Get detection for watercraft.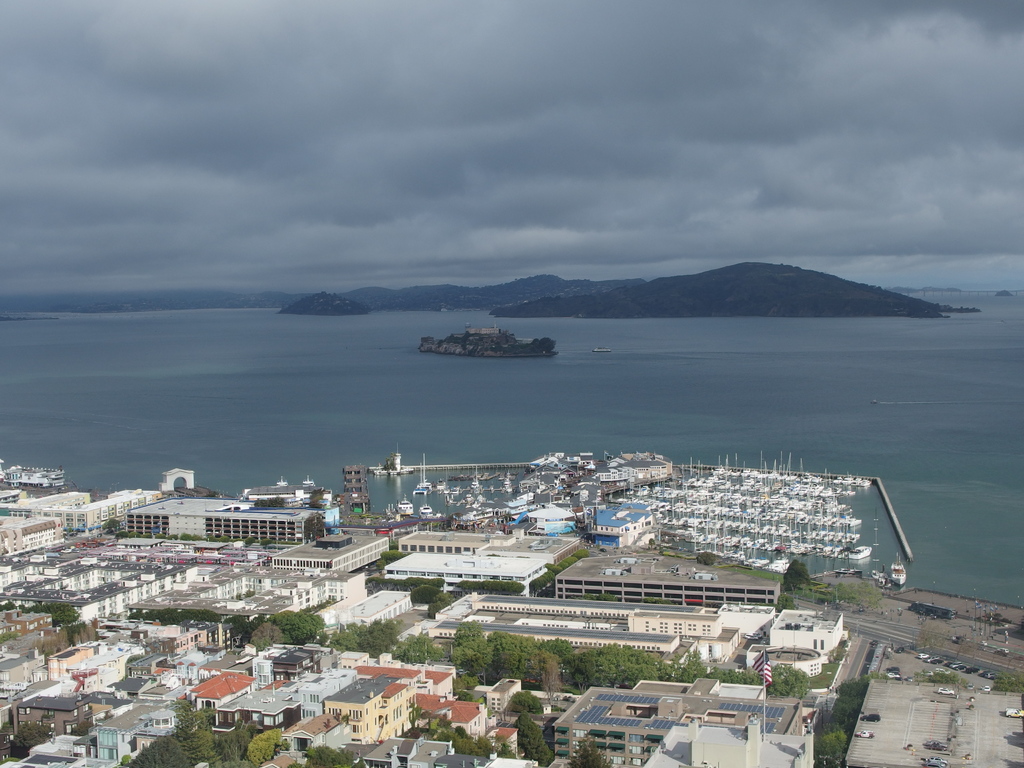
Detection: [634, 484, 653, 502].
